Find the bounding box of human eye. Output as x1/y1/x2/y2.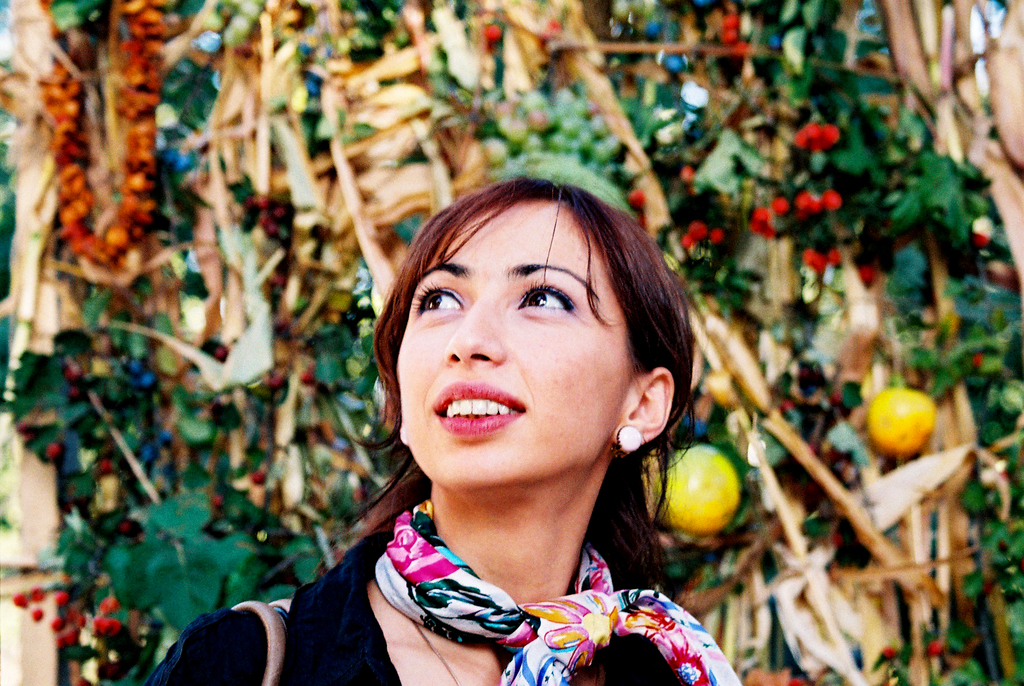
413/279/464/322.
